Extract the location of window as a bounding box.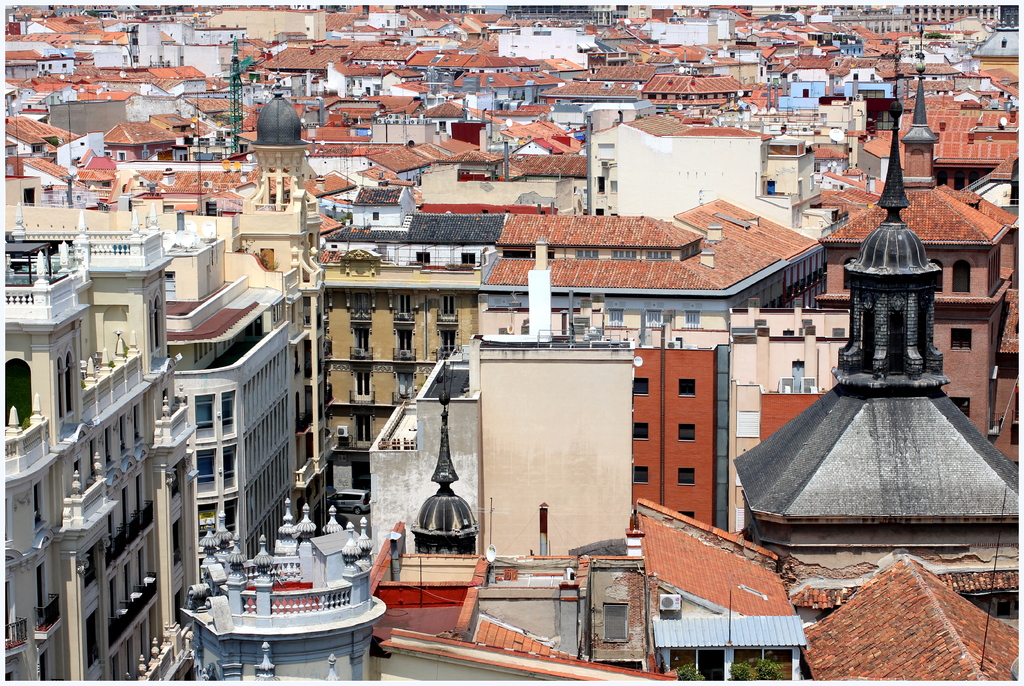
<bbox>629, 419, 653, 445</bbox>.
